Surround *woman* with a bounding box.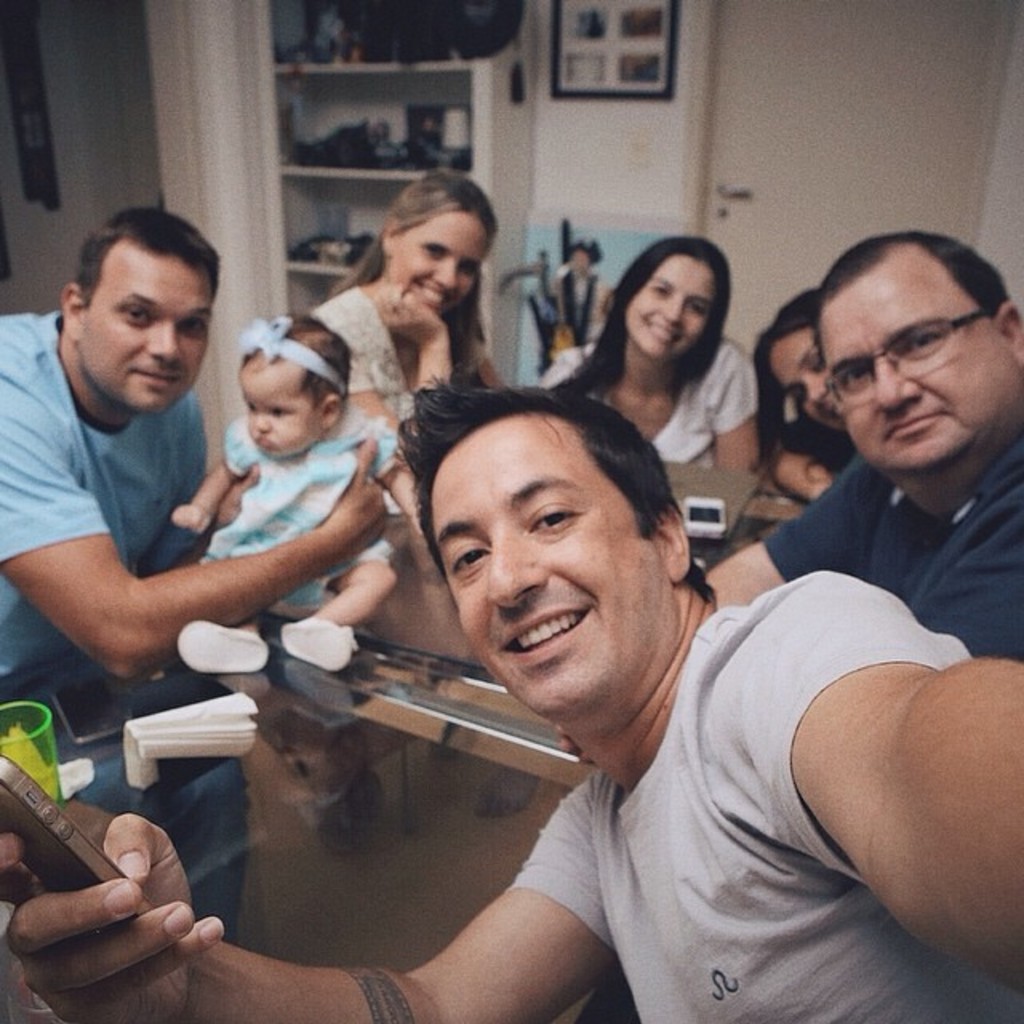
(x1=752, y1=286, x2=861, y2=504).
